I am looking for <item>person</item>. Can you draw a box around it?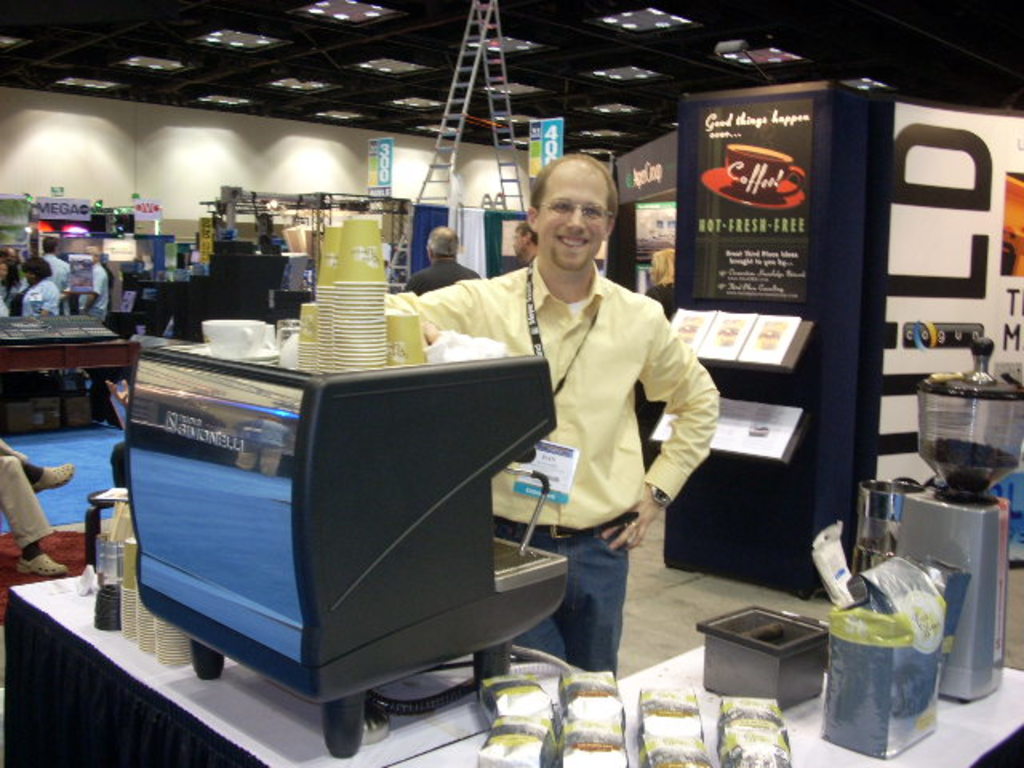
Sure, the bounding box is 77/245/112/325.
